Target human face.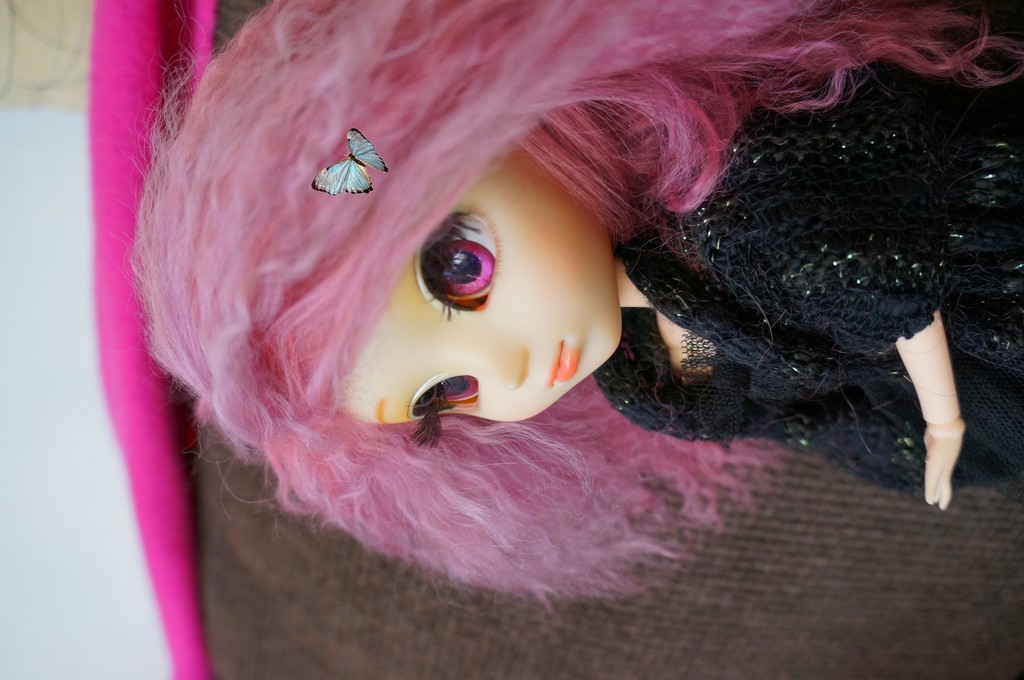
Target region: bbox=(344, 152, 626, 423).
